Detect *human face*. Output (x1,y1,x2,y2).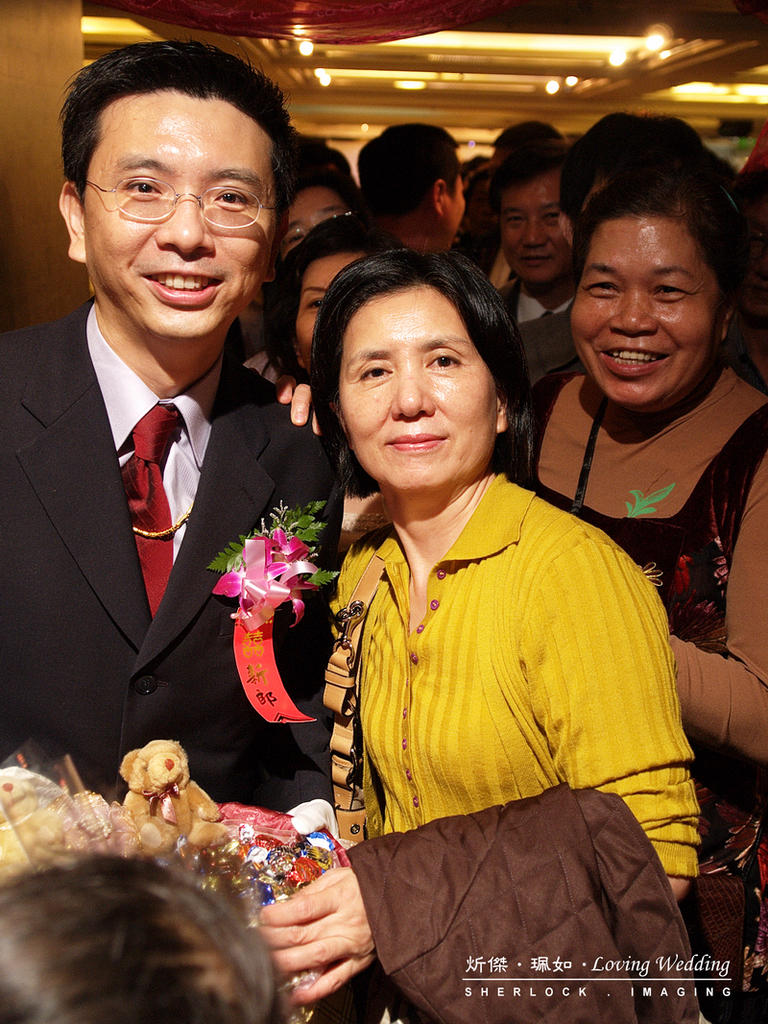
(506,170,575,289).
